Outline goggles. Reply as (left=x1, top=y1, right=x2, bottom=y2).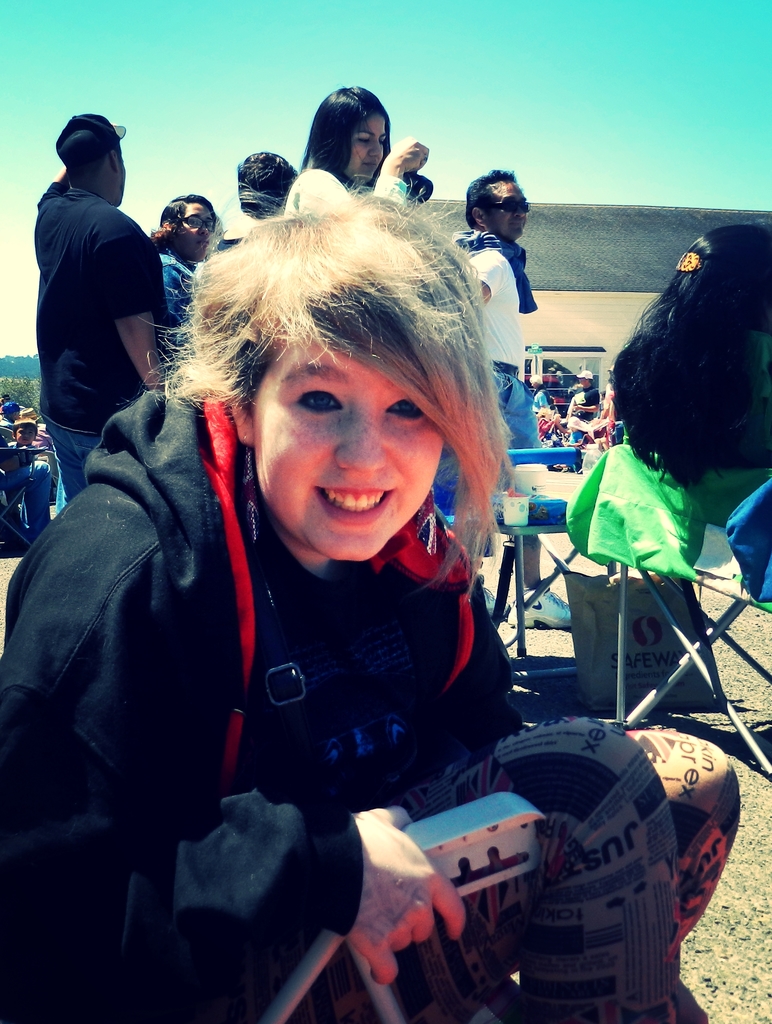
(left=479, top=192, right=533, bottom=216).
